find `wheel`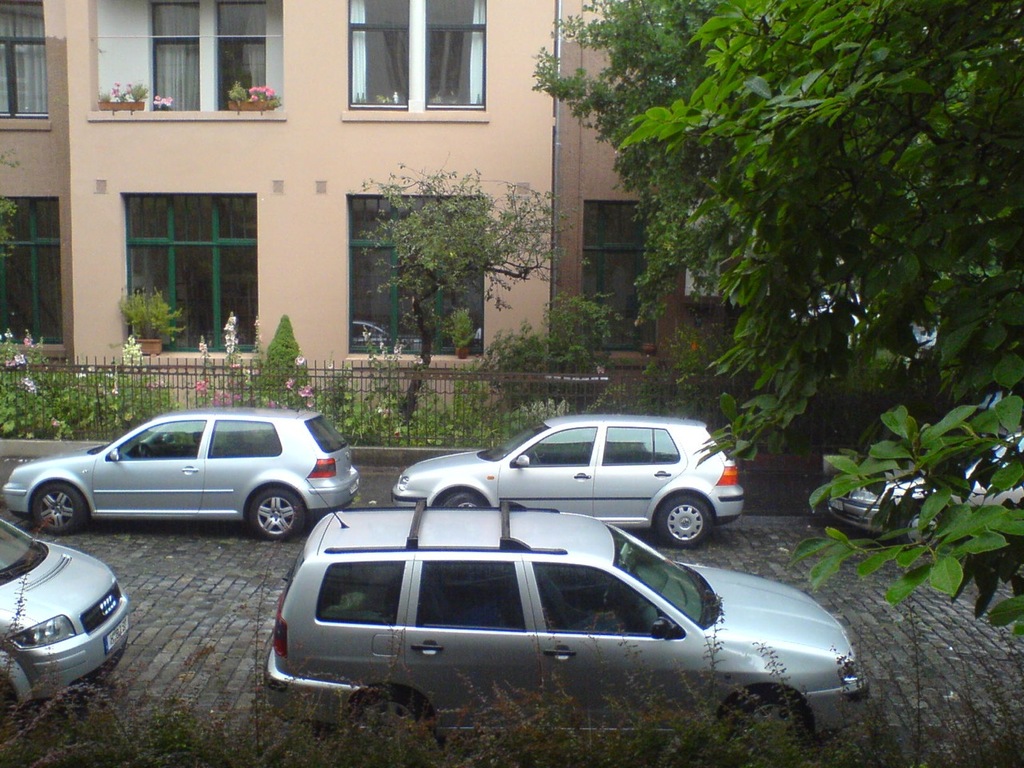
(717, 693, 815, 758)
